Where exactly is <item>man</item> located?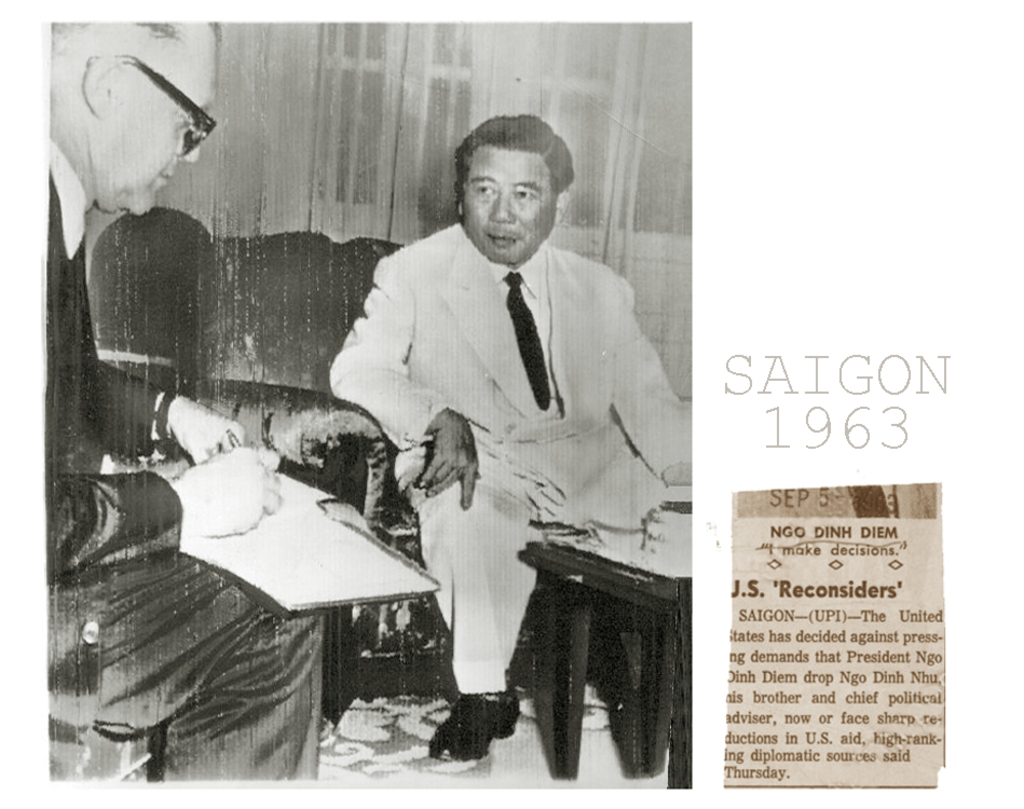
Its bounding box is 36 23 332 787.
